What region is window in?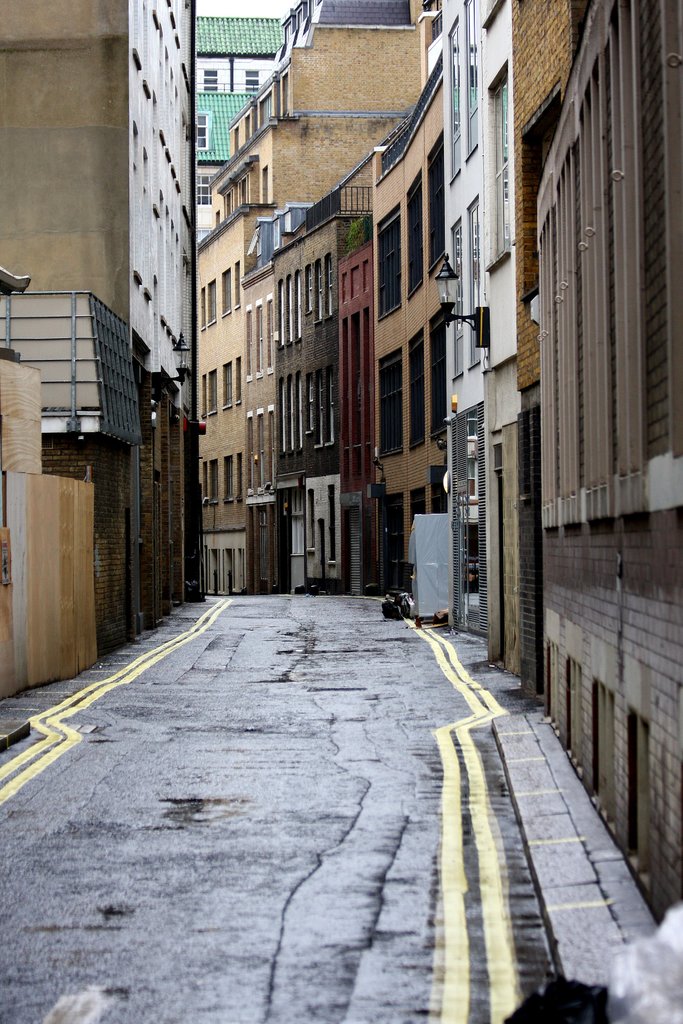
[x1=461, y1=0, x2=483, y2=151].
